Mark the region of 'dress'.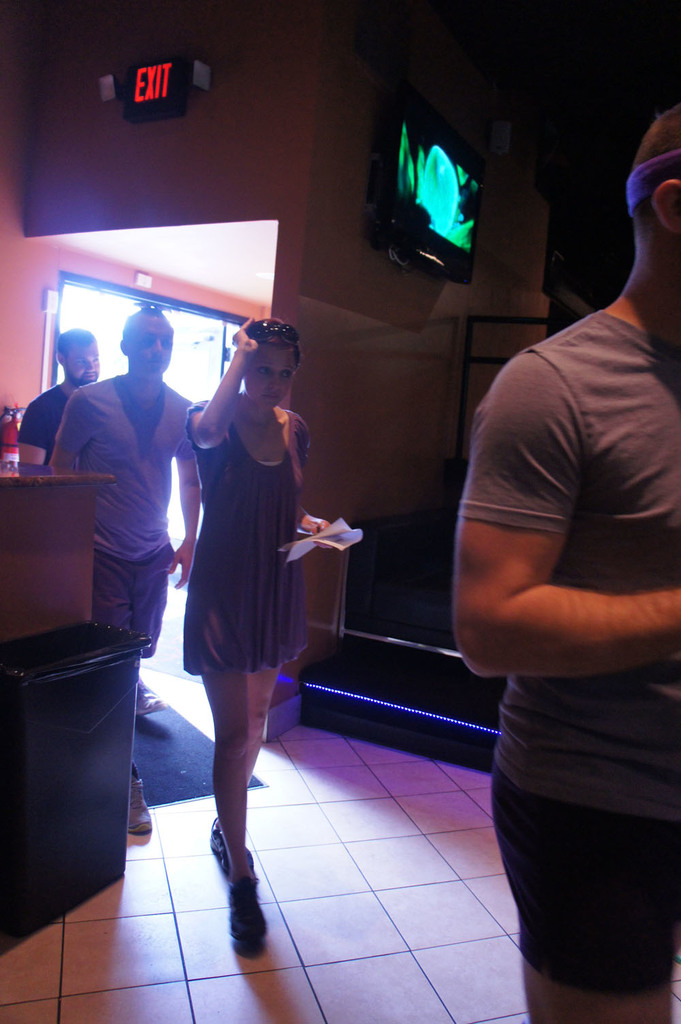
Region: bbox=[170, 410, 321, 649].
